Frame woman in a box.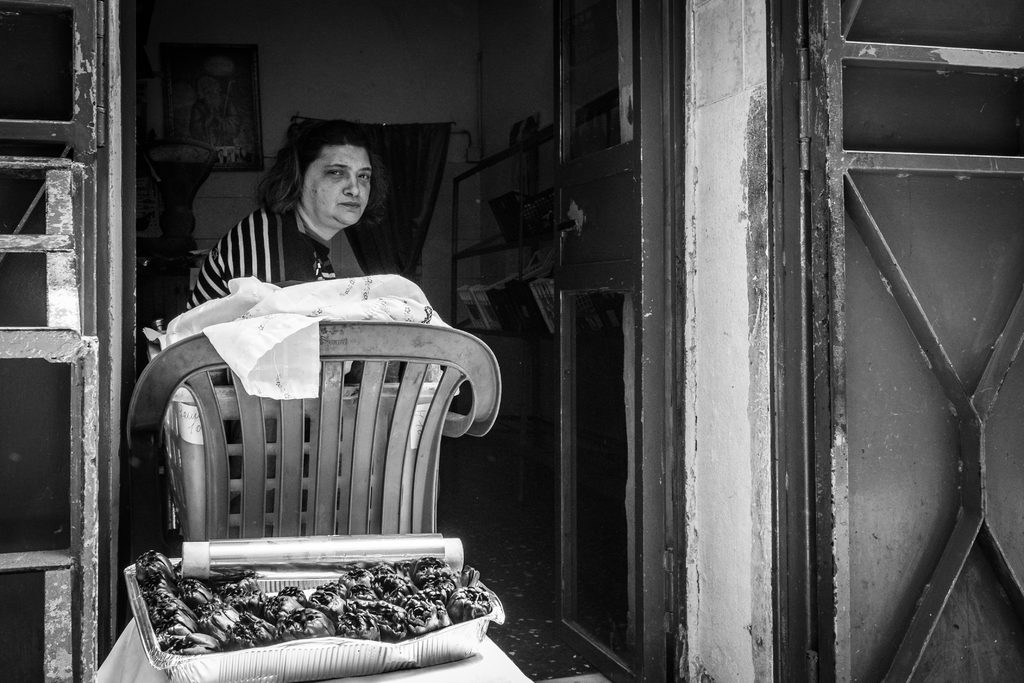
168,111,397,334.
